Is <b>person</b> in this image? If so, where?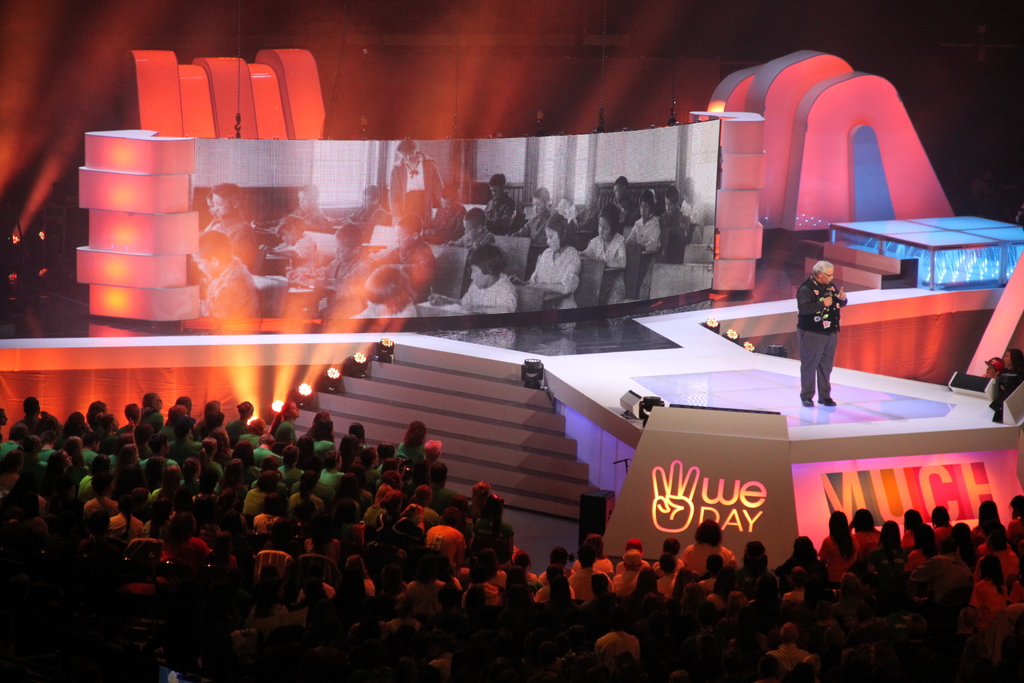
Yes, at <region>740, 552, 781, 599</region>.
